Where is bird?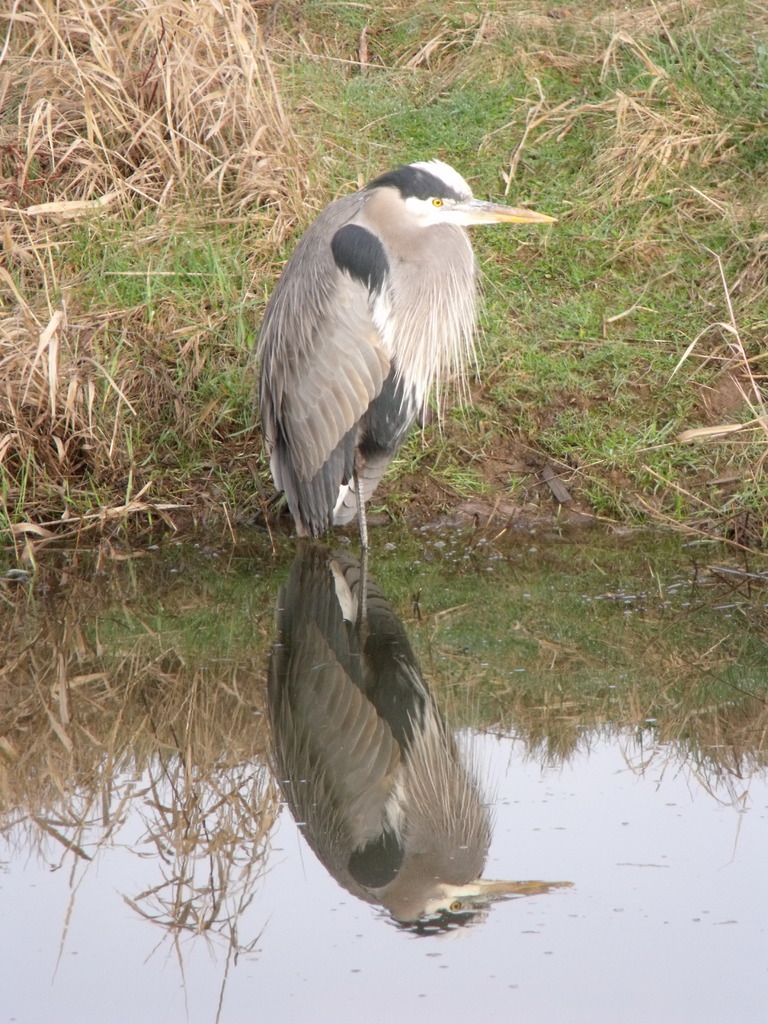
<box>253,155,563,552</box>.
